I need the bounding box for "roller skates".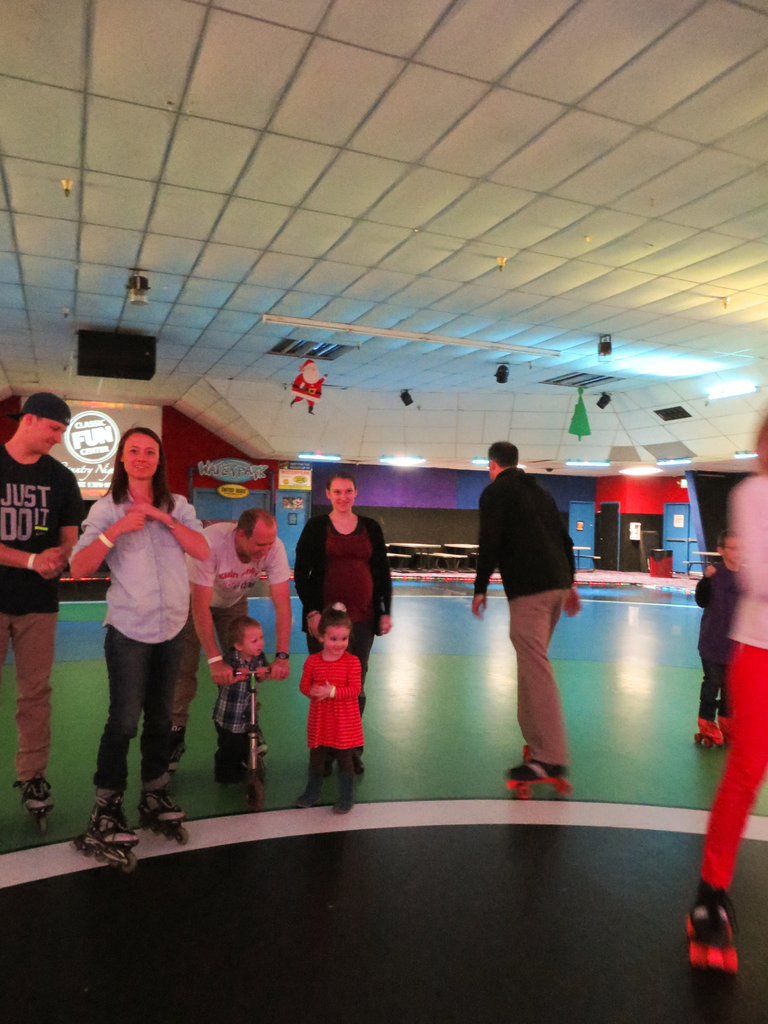
Here it is: (19, 771, 57, 834).
